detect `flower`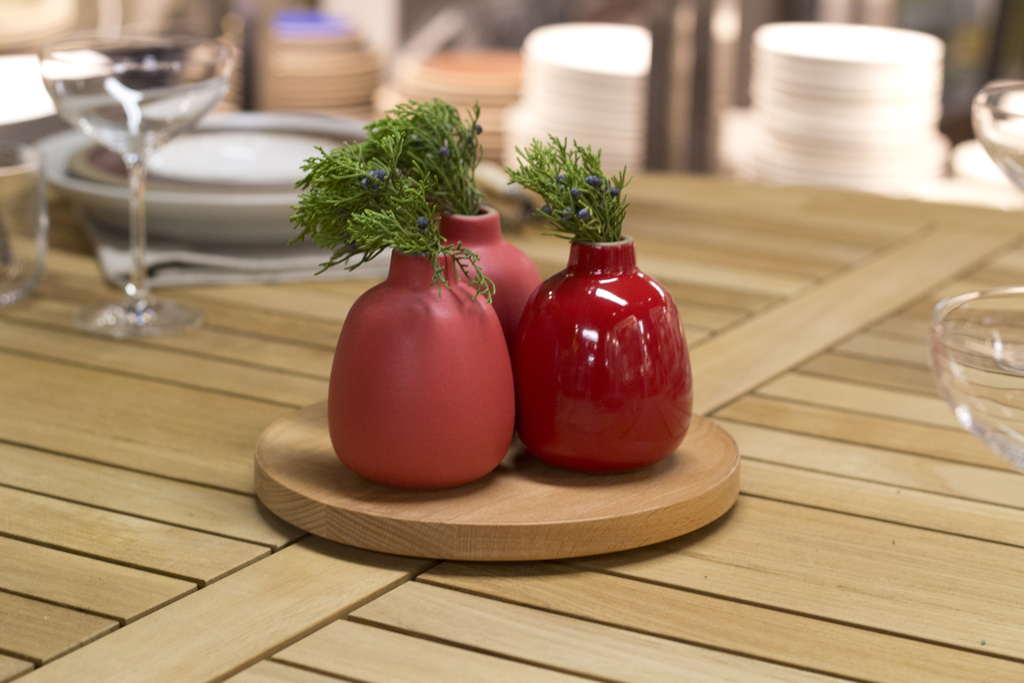
BBox(550, 209, 566, 225)
